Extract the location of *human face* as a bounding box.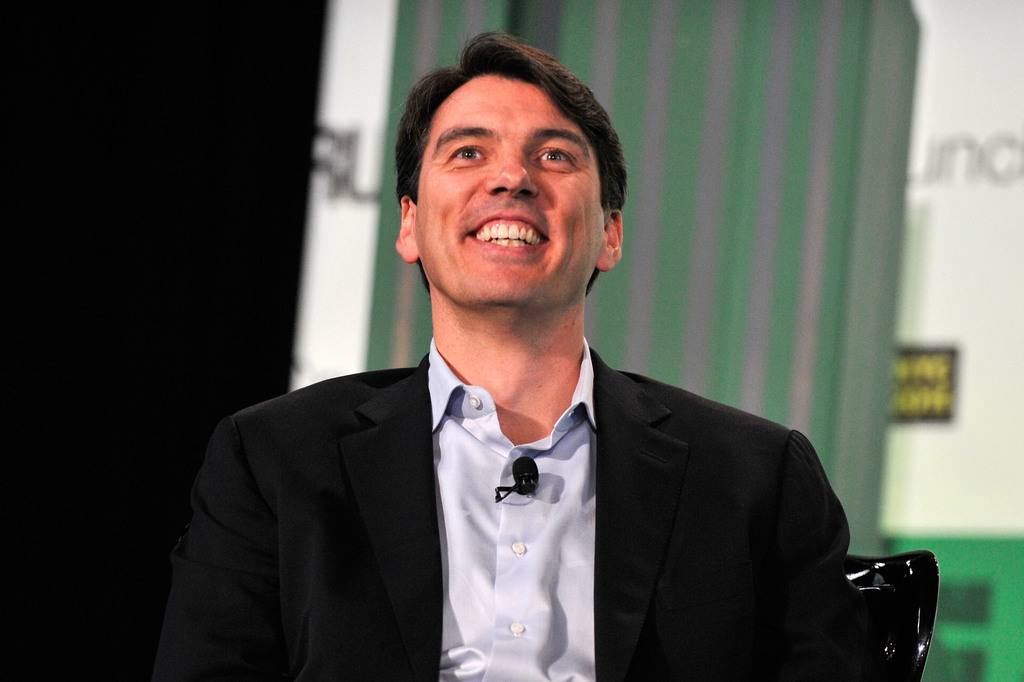
Rect(408, 72, 606, 298).
